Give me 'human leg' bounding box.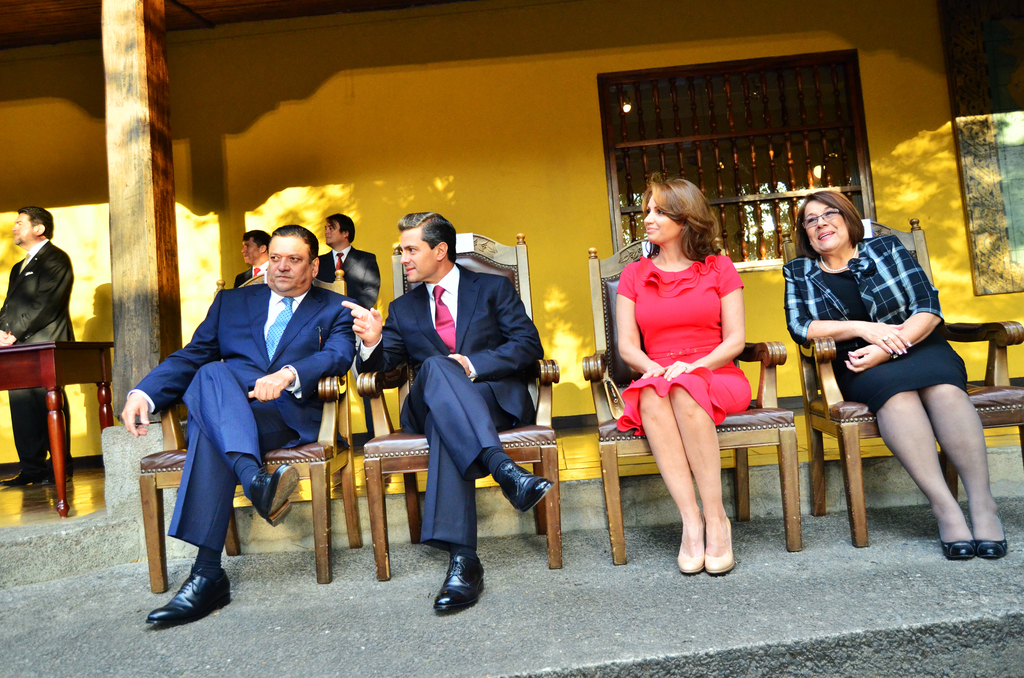
x1=854 y1=364 x2=975 y2=558.
